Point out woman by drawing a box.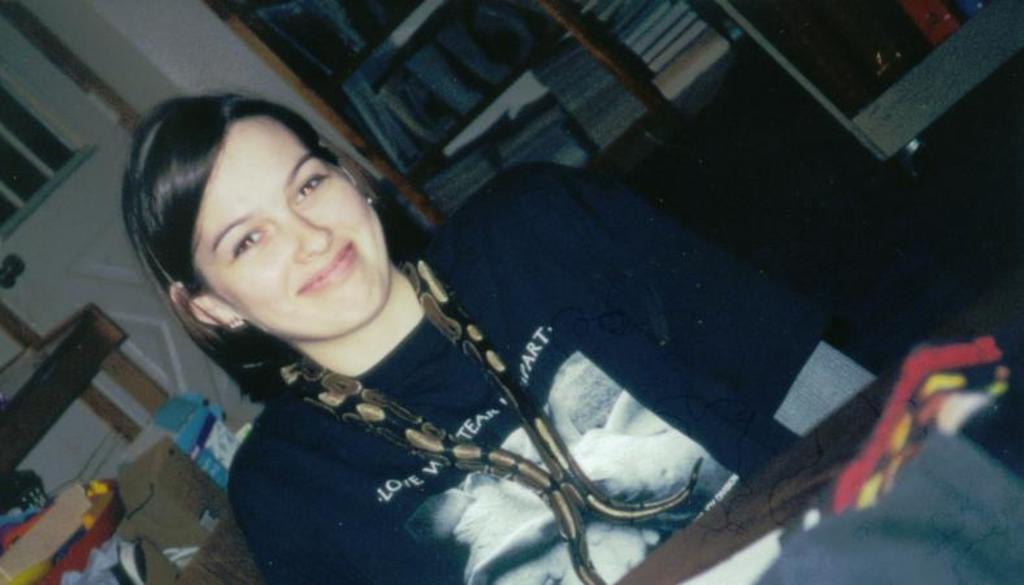
locate(99, 58, 903, 580).
